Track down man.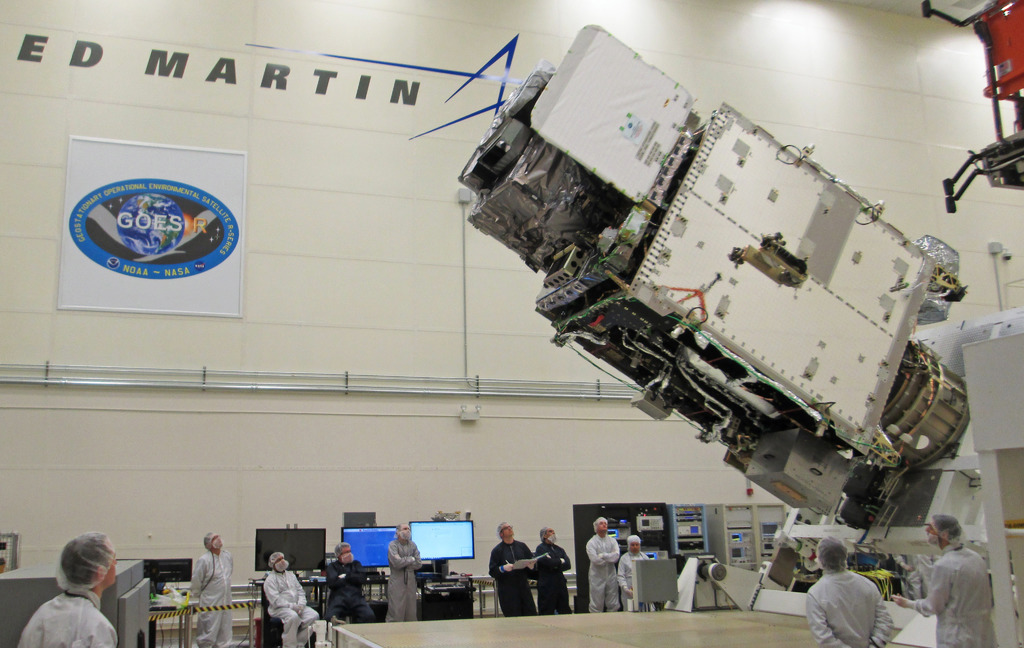
Tracked to locate(385, 522, 422, 622).
